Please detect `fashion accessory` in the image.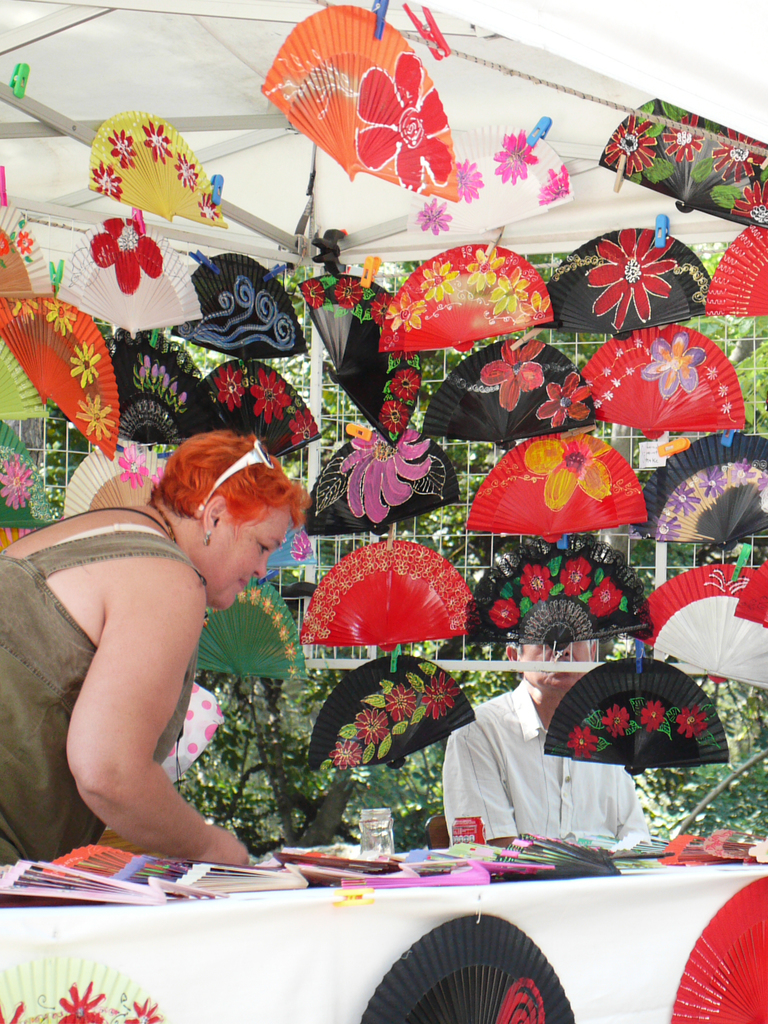
300:540:474:636.
